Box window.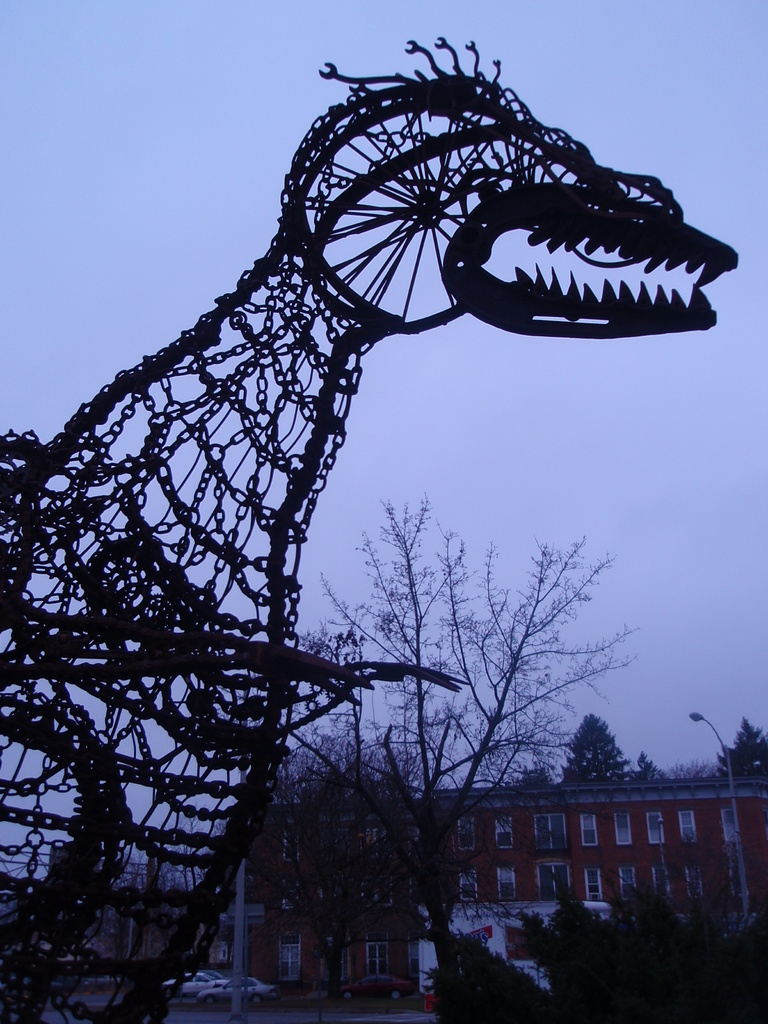
box(585, 867, 604, 901).
